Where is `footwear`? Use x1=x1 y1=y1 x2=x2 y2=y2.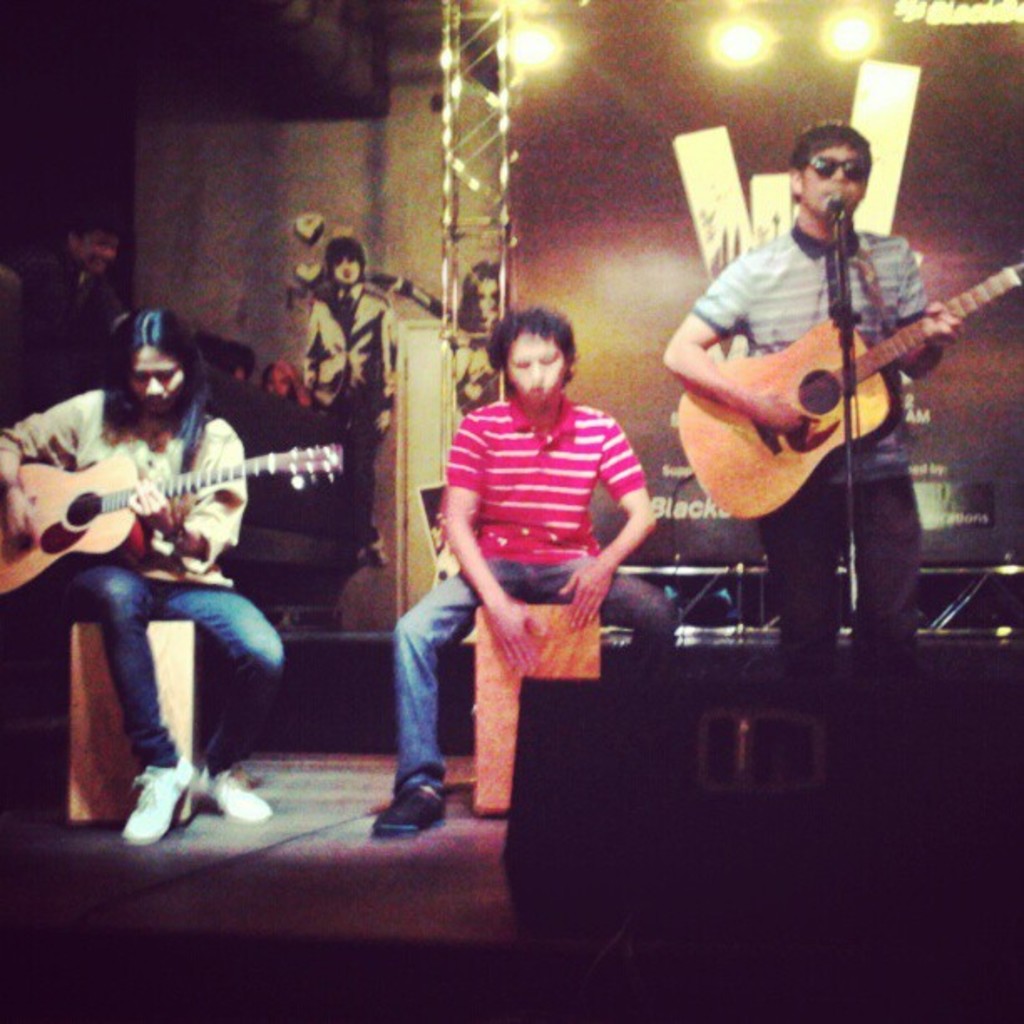
x1=124 y1=751 x2=197 y2=847.
